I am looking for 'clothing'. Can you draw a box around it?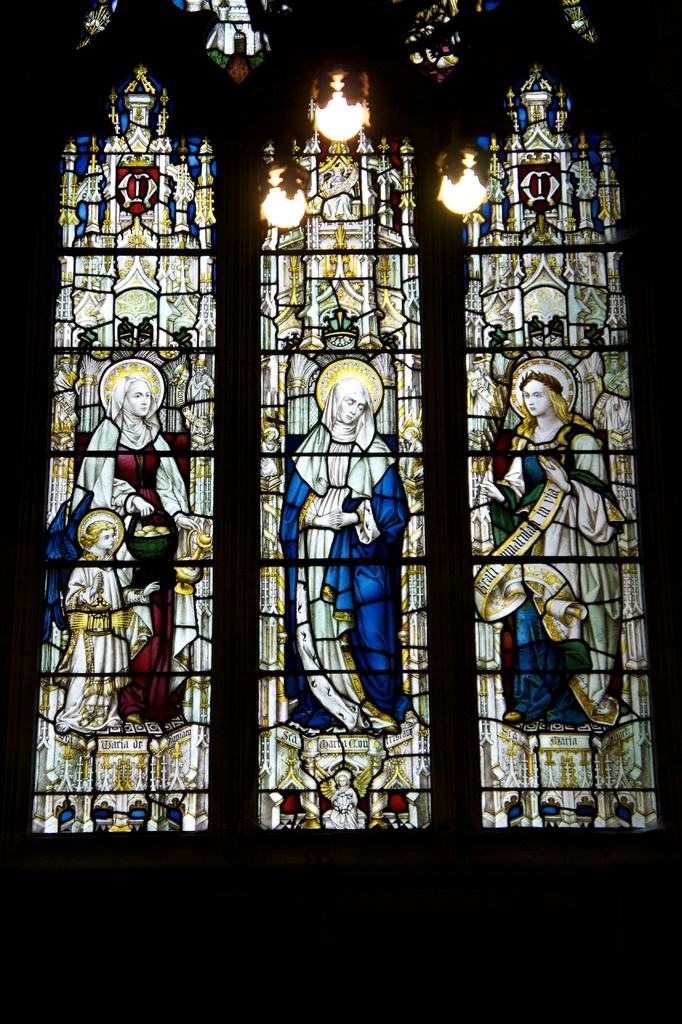
Sure, the bounding box is 273 384 410 734.
